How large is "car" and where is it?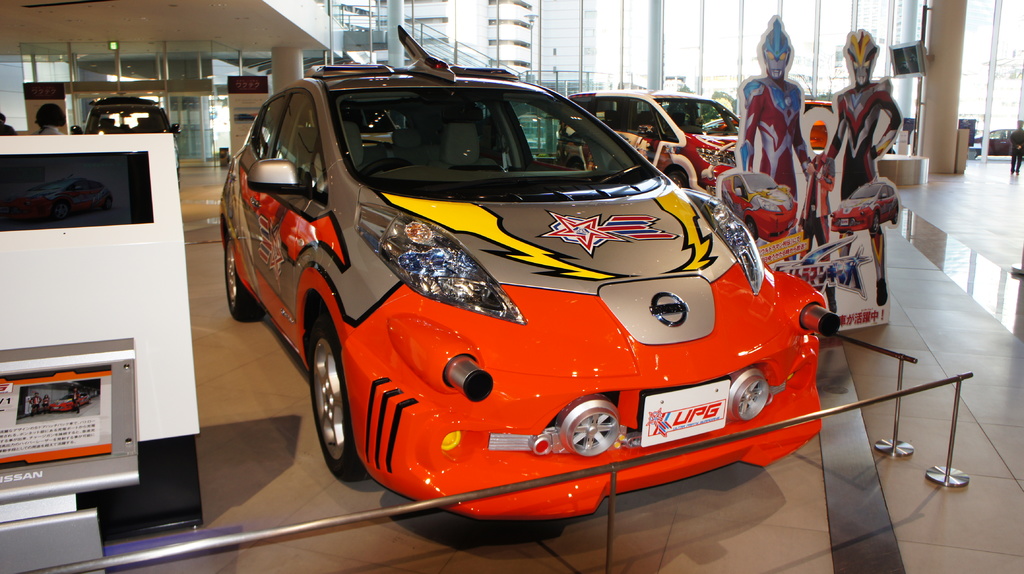
Bounding box: l=970, t=128, r=1014, b=157.
